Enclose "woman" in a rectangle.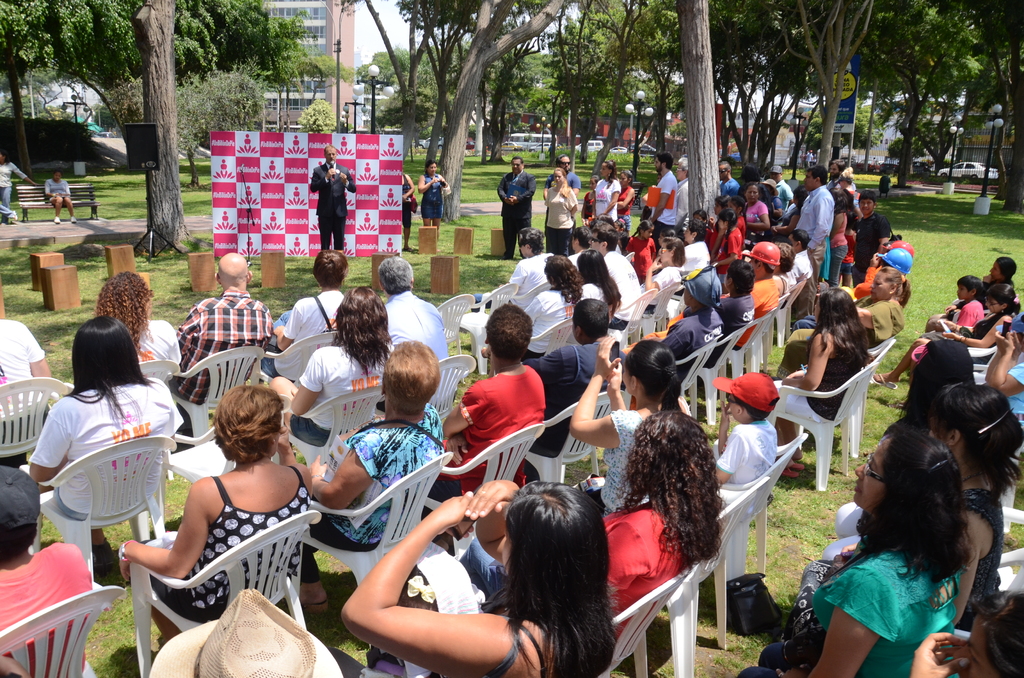
locate(22, 321, 186, 570).
